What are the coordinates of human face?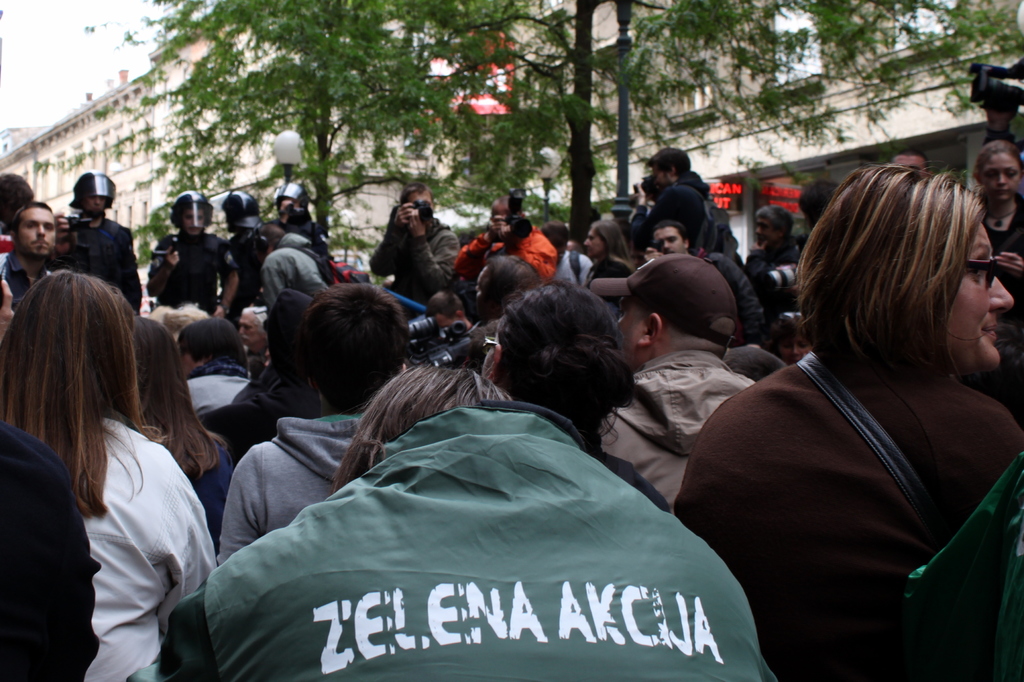
x1=429, y1=313, x2=460, y2=329.
